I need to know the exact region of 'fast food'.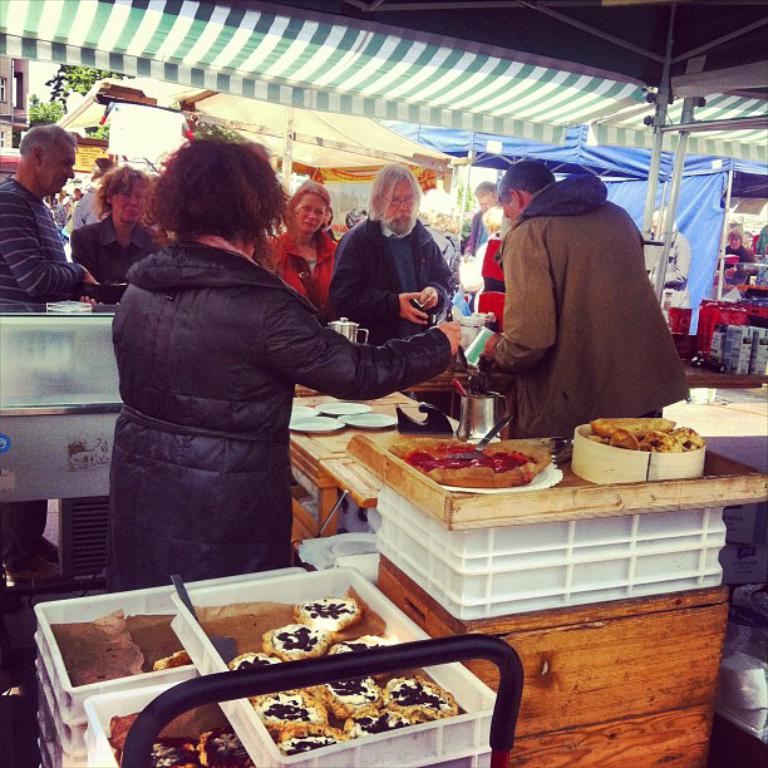
Region: x1=385 y1=439 x2=548 y2=486.
